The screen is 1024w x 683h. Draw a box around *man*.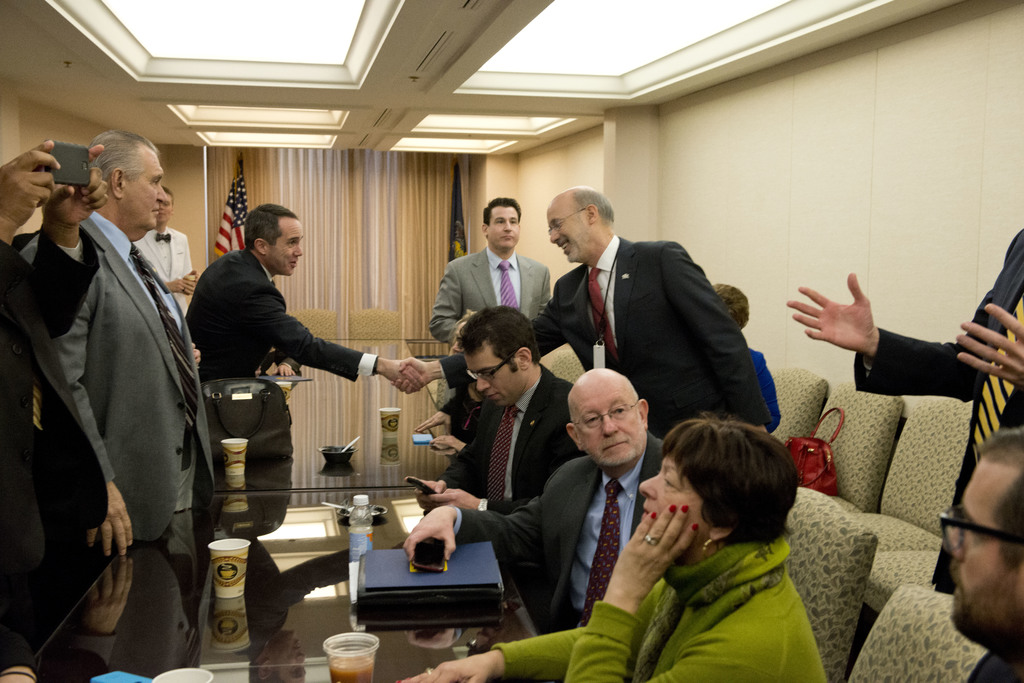
(779, 225, 1023, 485).
